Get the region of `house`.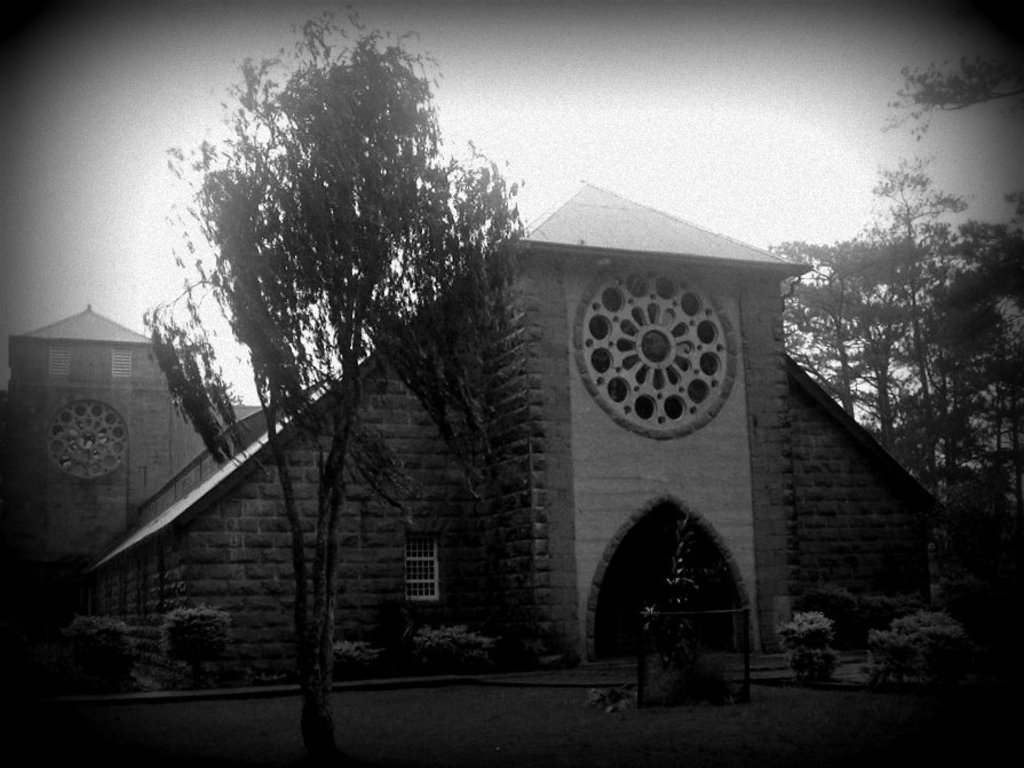
(left=0, top=315, right=233, bottom=602).
